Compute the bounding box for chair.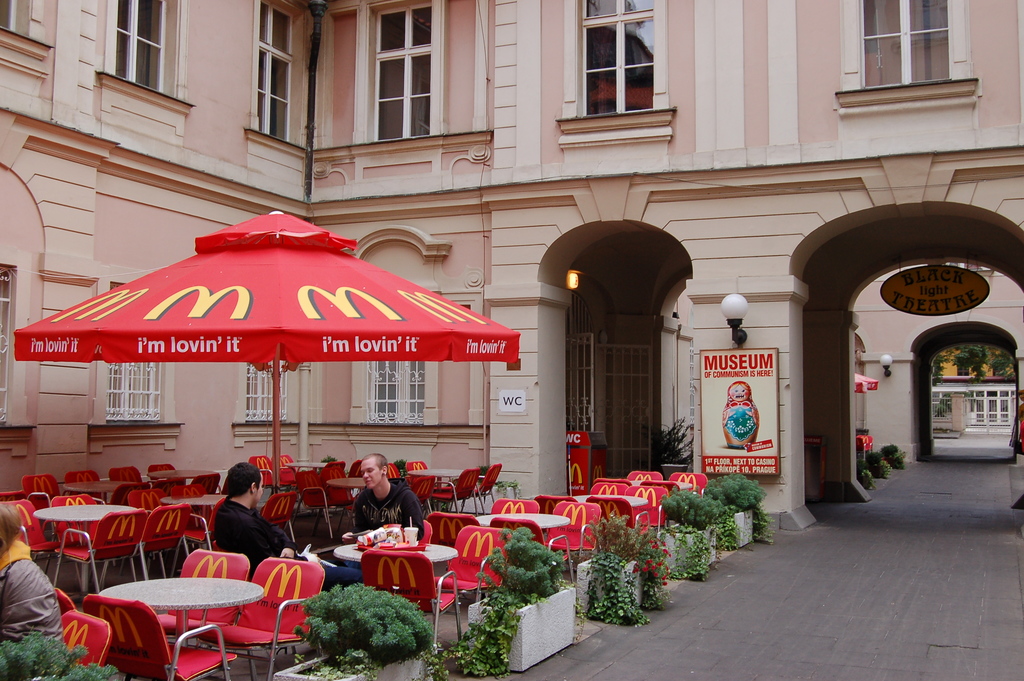
640, 482, 681, 524.
